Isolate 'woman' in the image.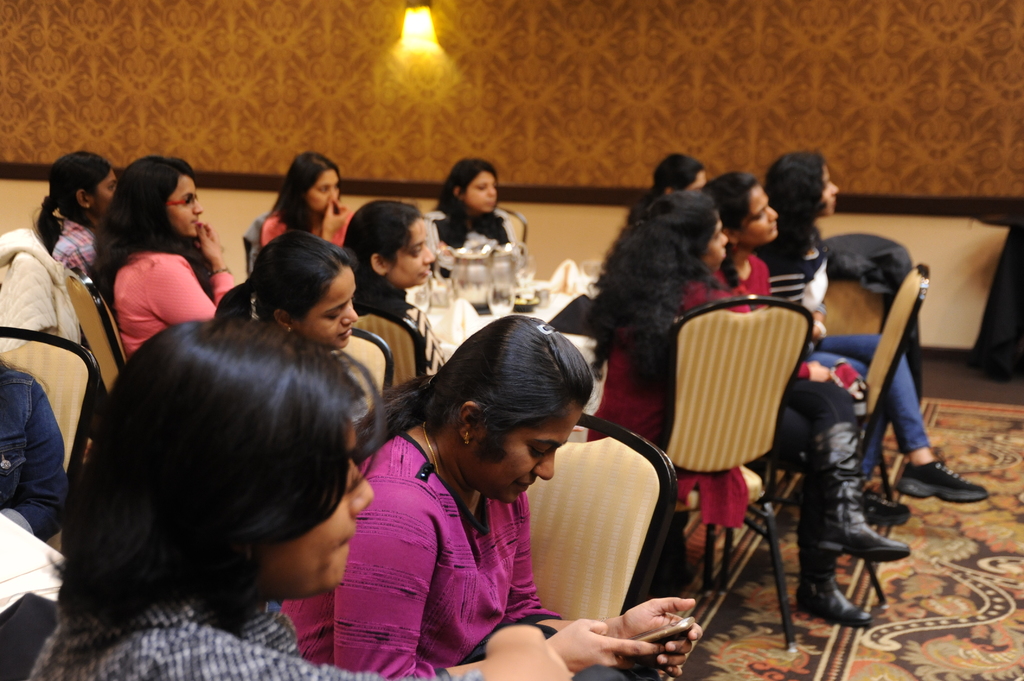
Isolated region: bbox=[272, 308, 703, 680].
